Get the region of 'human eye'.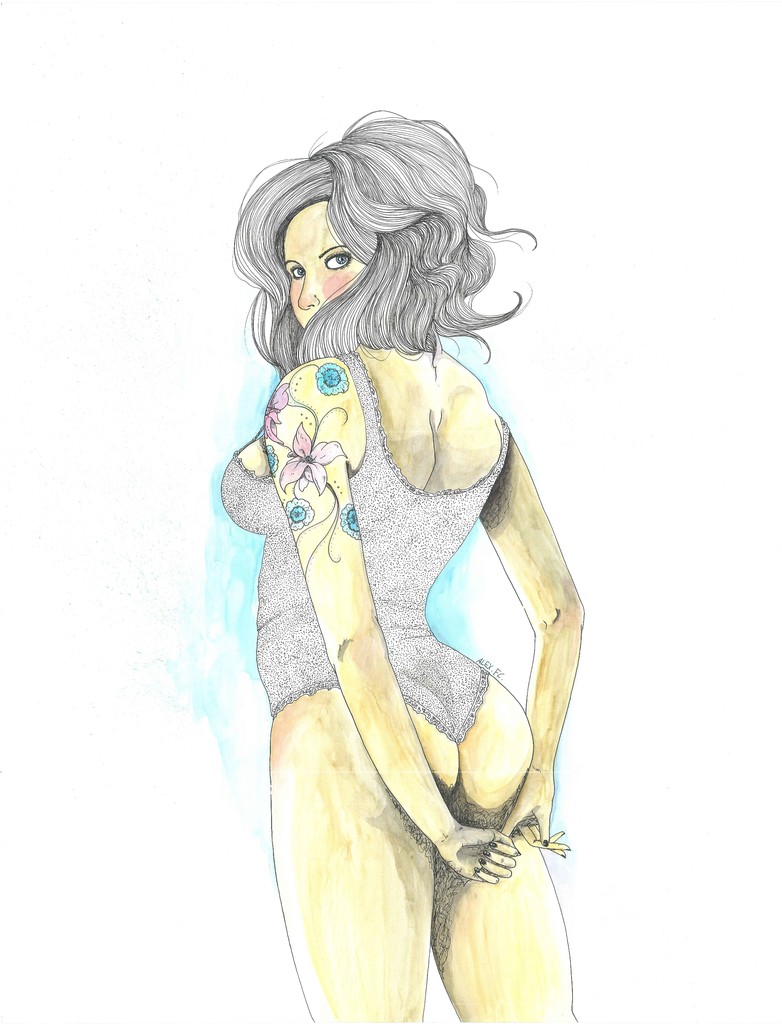
l=286, t=259, r=303, b=282.
